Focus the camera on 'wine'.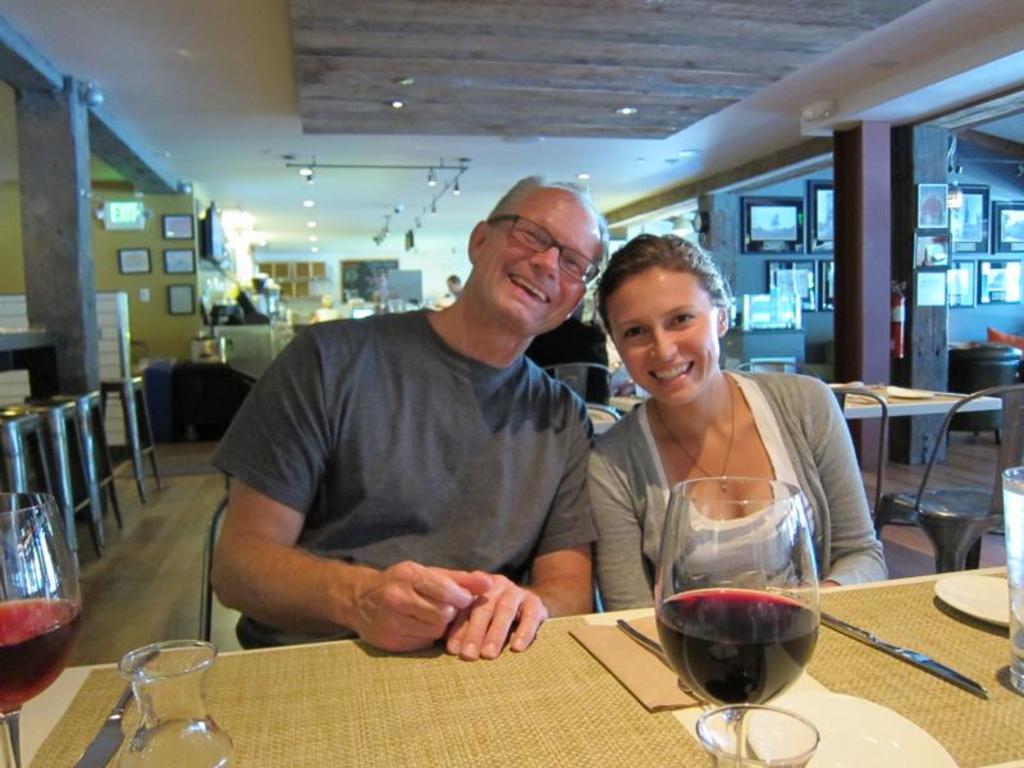
Focus region: 0:598:81:713.
